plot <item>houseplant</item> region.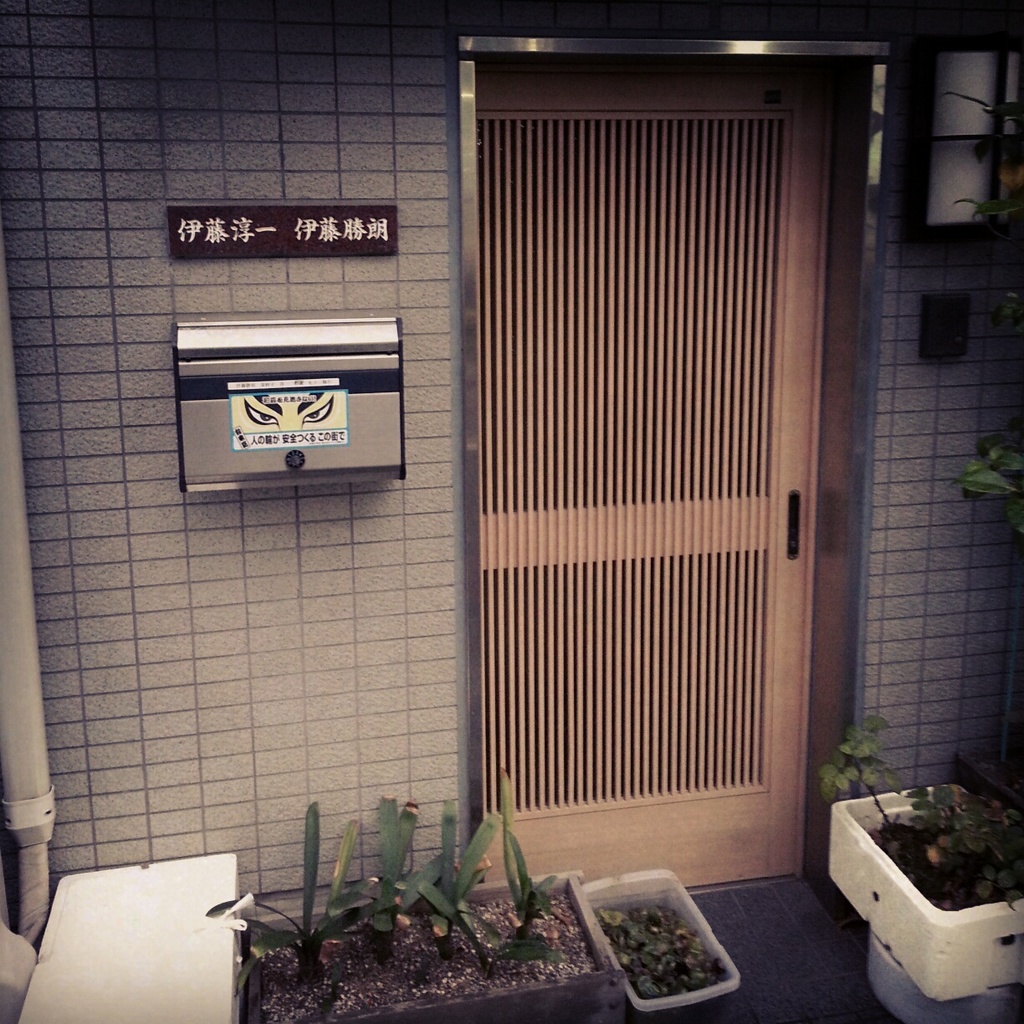
Plotted at 208,756,621,1022.
